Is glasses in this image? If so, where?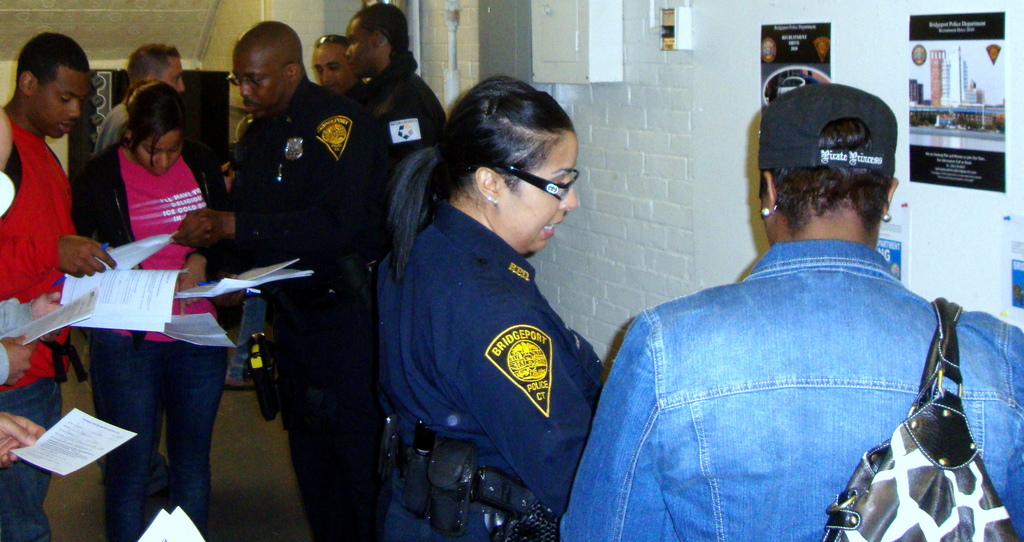
Yes, at <region>469, 165, 579, 201</region>.
